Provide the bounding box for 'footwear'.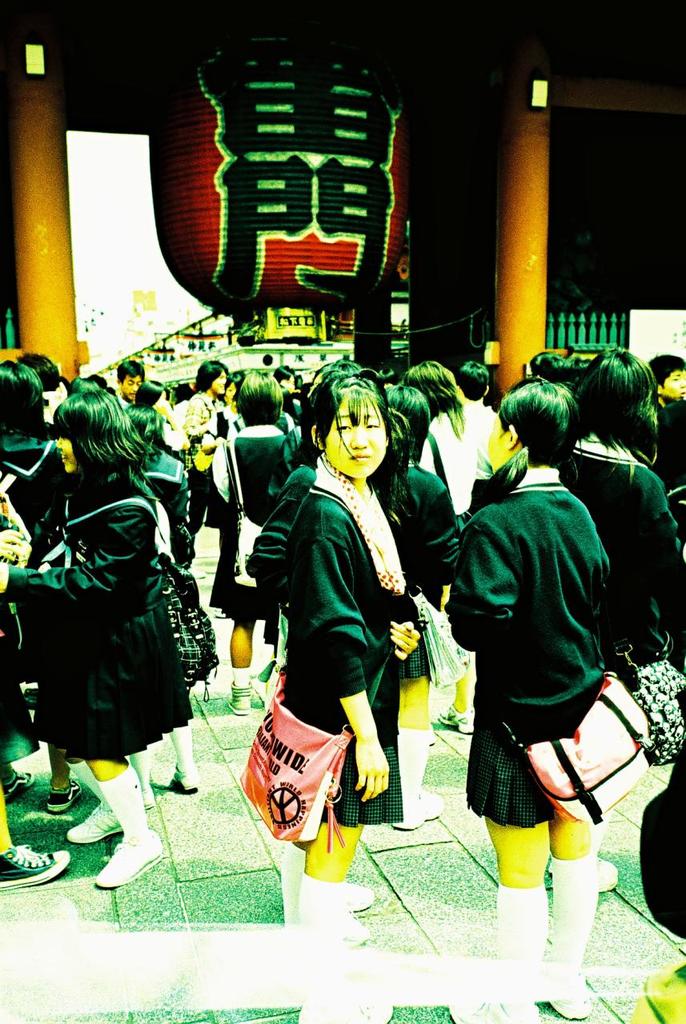
0, 842, 74, 893.
